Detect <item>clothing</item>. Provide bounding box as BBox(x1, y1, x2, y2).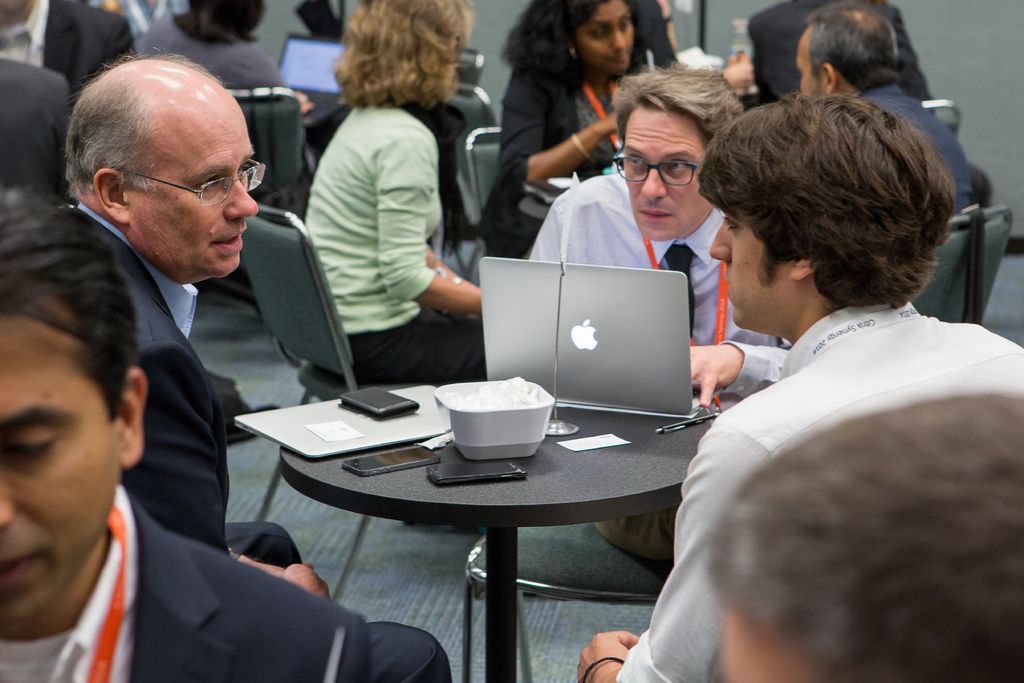
BBox(0, 470, 451, 682).
